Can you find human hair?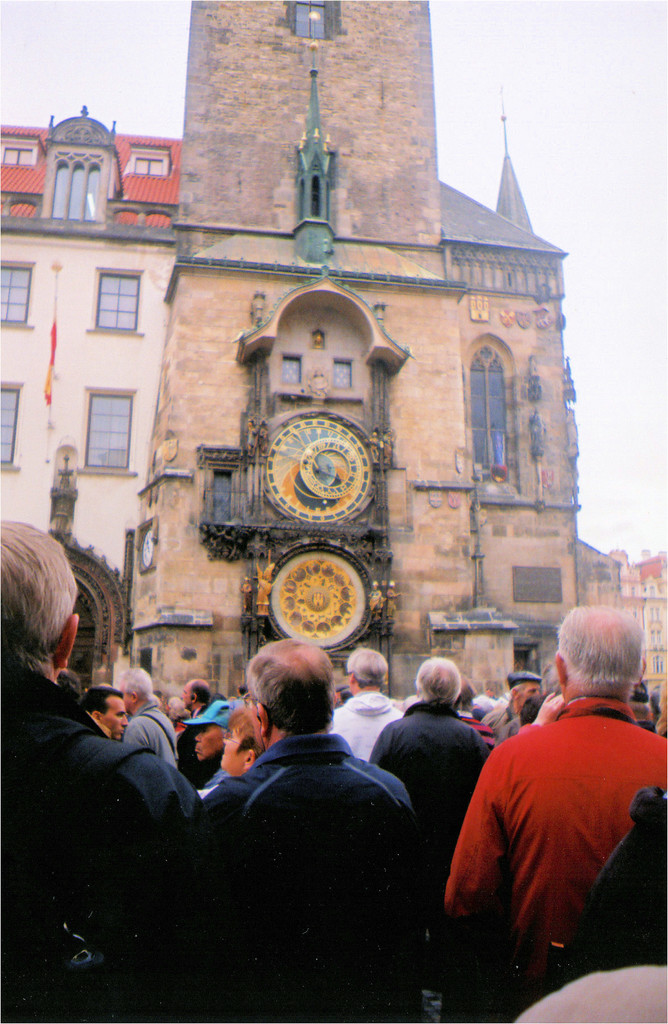
Yes, bounding box: 453/678/478/712.
